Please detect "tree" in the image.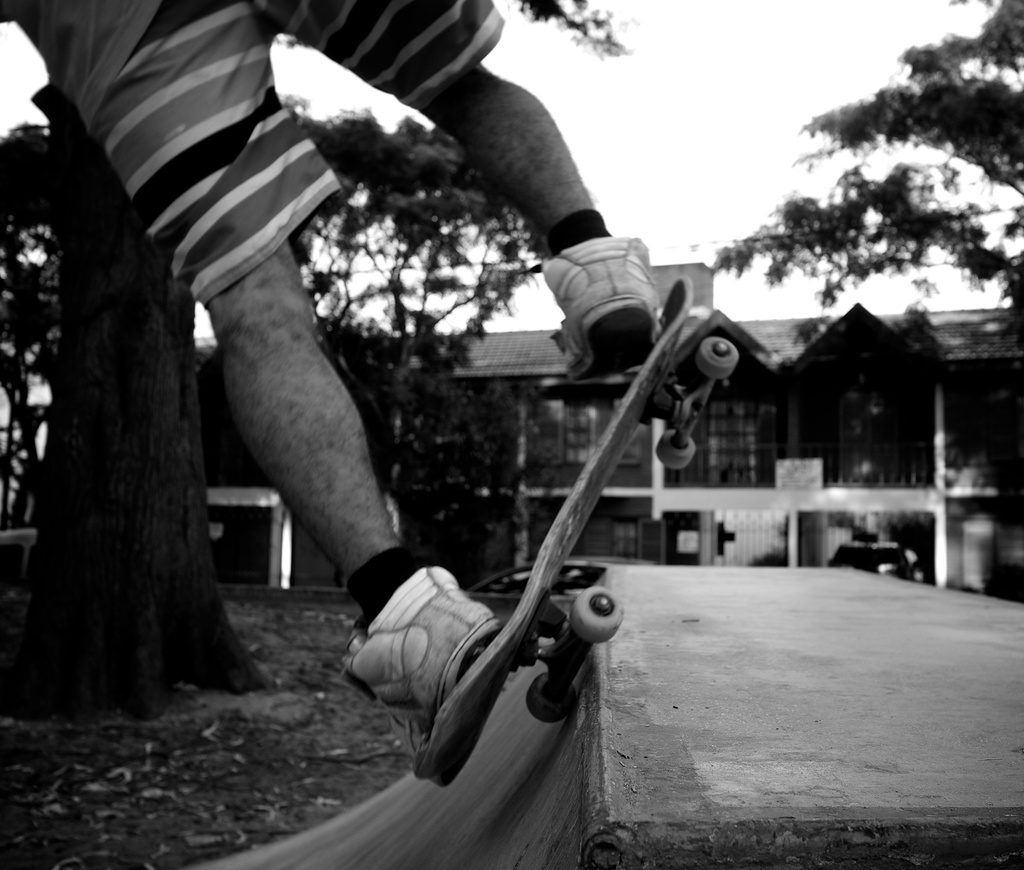
712 0 1023 340.
